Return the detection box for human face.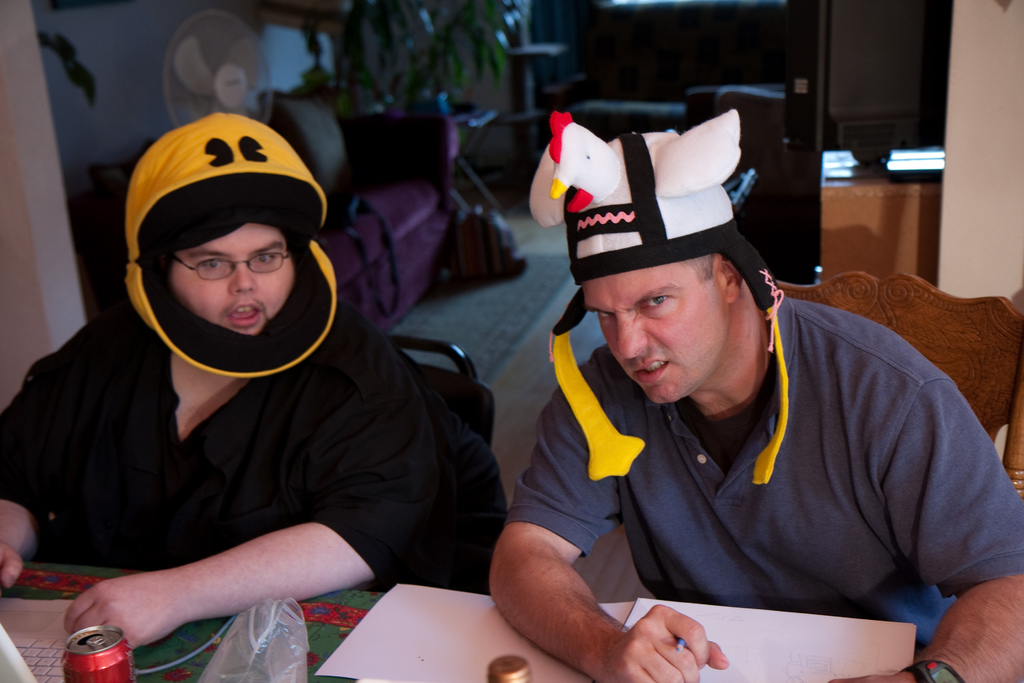
[168, 222, 298, 335].
